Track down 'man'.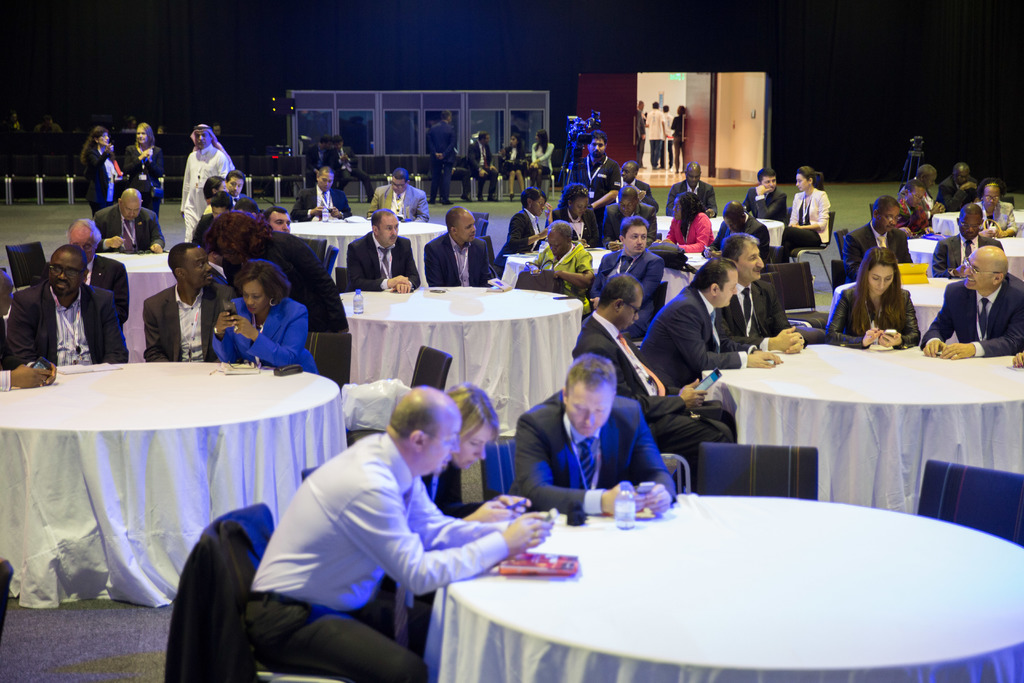
Tracked to [x1=934, y1=204, x2=1007, y2=279].
